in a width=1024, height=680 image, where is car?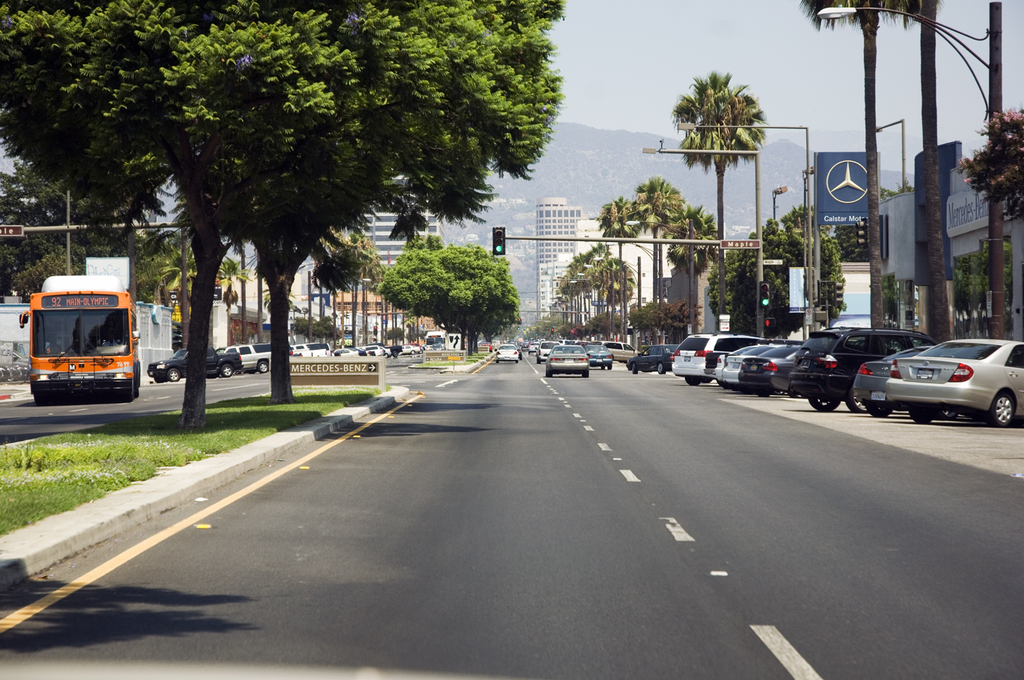
BBox(582, 341, 614, 367).
